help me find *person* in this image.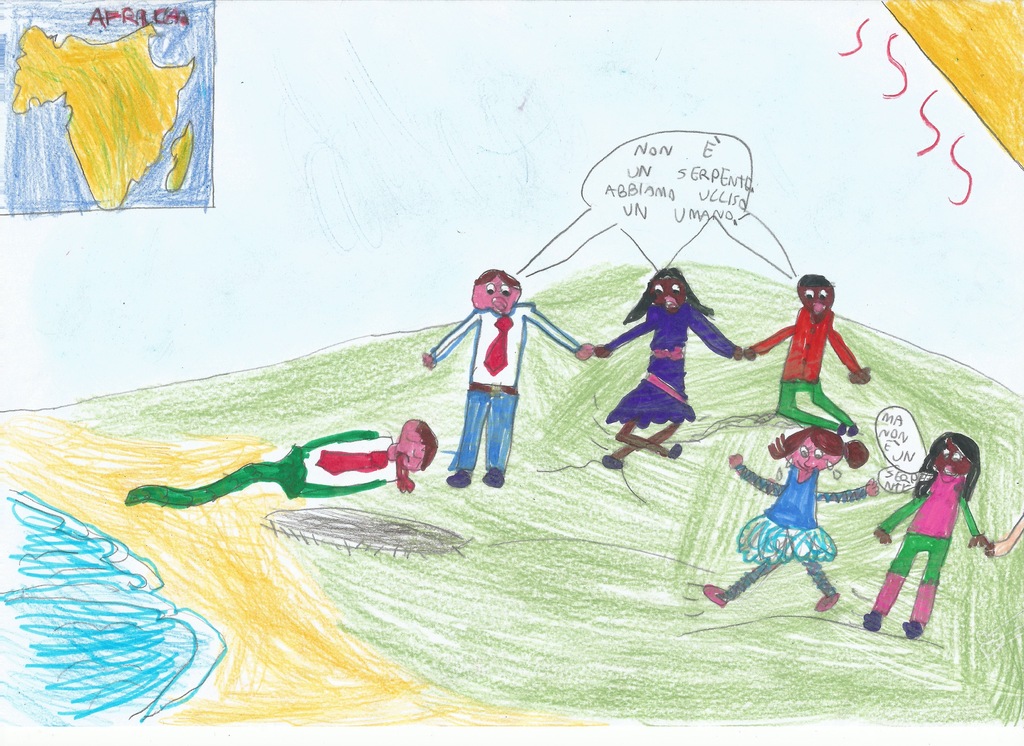
Found it: 589:268:745:468.
